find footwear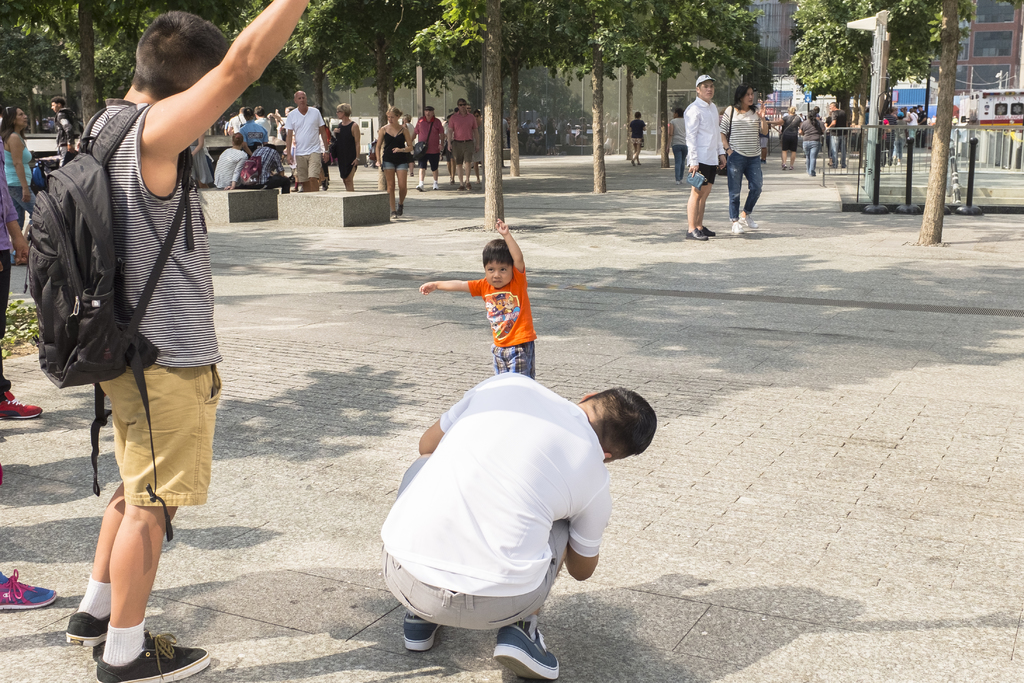
Rect(412, 184, 424, 193)
